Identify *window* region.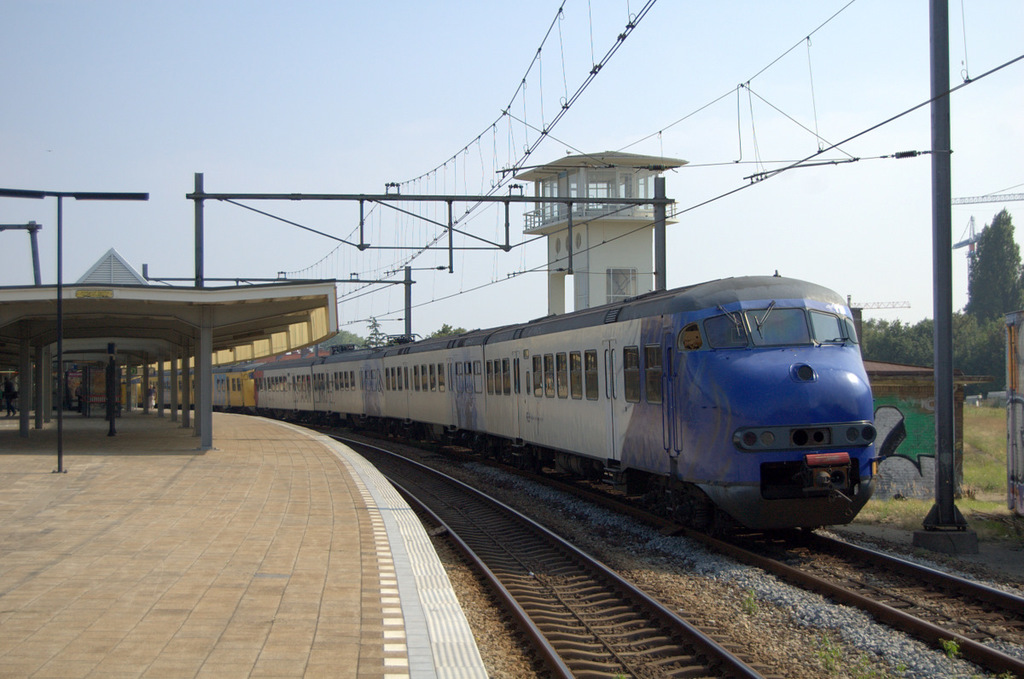
Region: bbox=[418, 366, 428, 388].
